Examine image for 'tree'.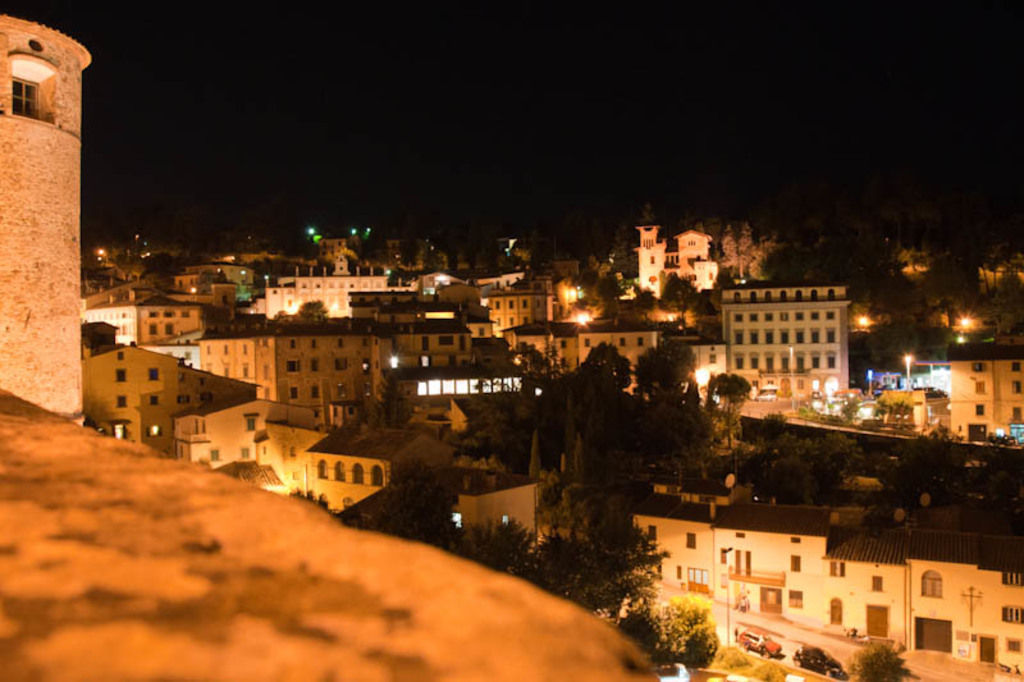
Examination result: [x1=500, y1=503, x2=682, y2=623].
